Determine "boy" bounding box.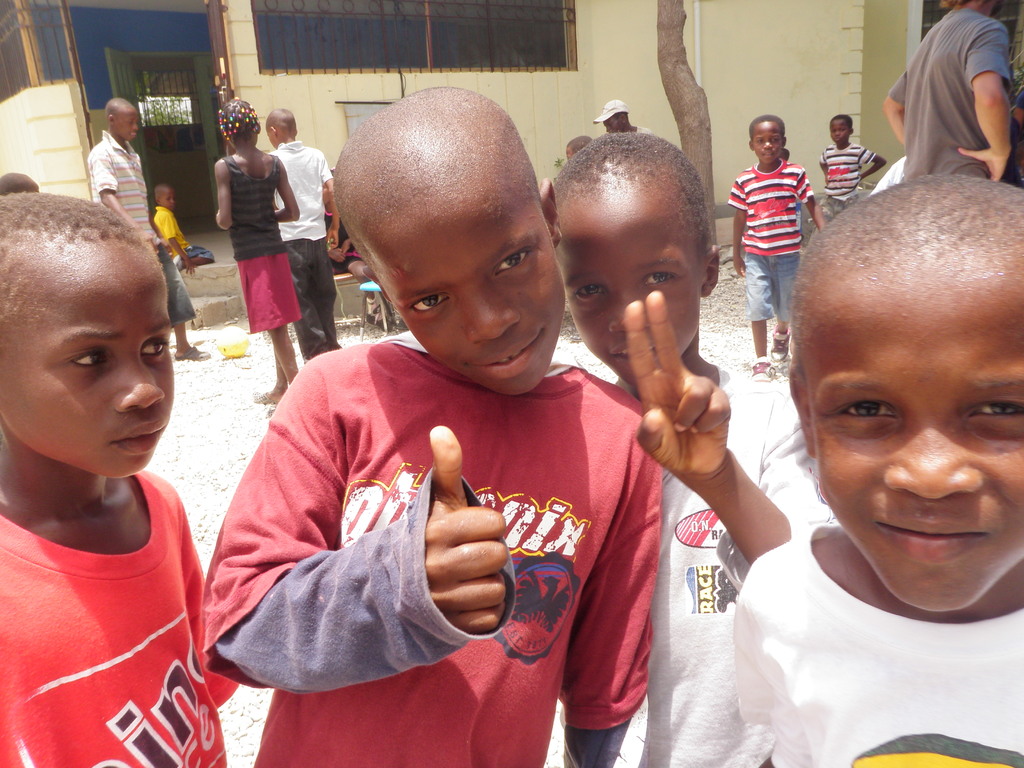
Determined: box(820, 113, 888, 218).
